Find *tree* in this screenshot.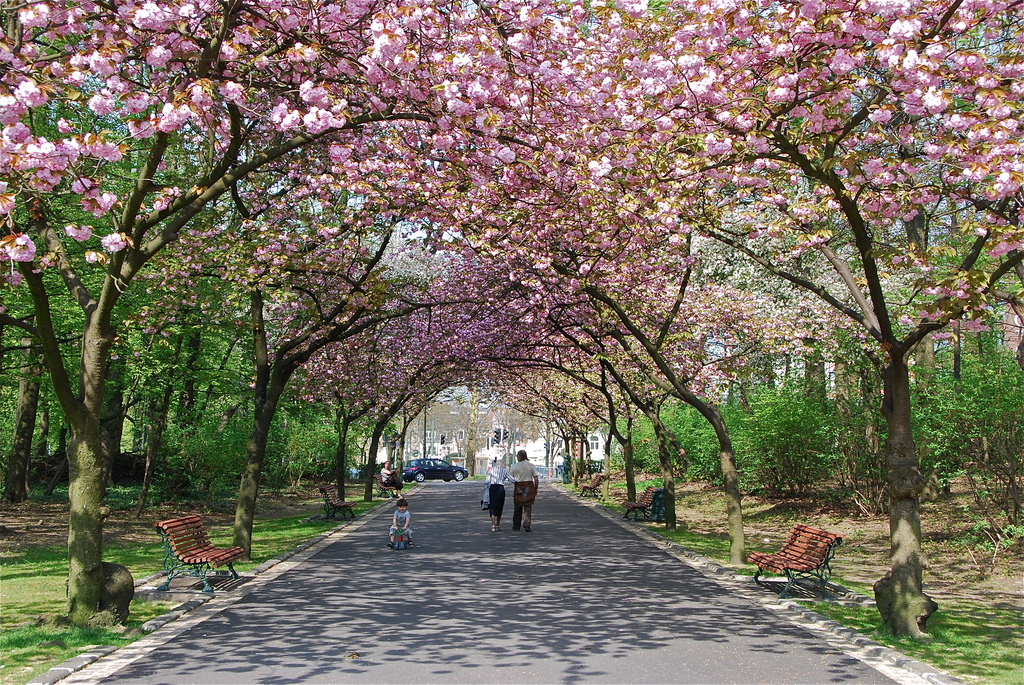
The bounding box for *tree* is (143, 0, 1023, 639).
